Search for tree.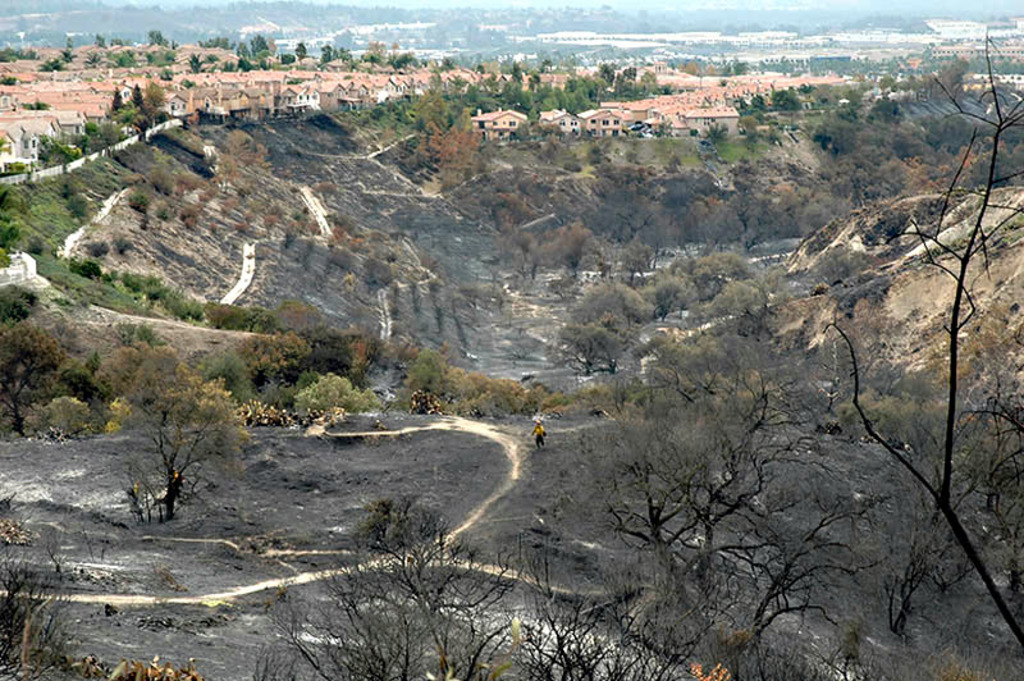
Found at l=1, t=182, r=28, b=209.
